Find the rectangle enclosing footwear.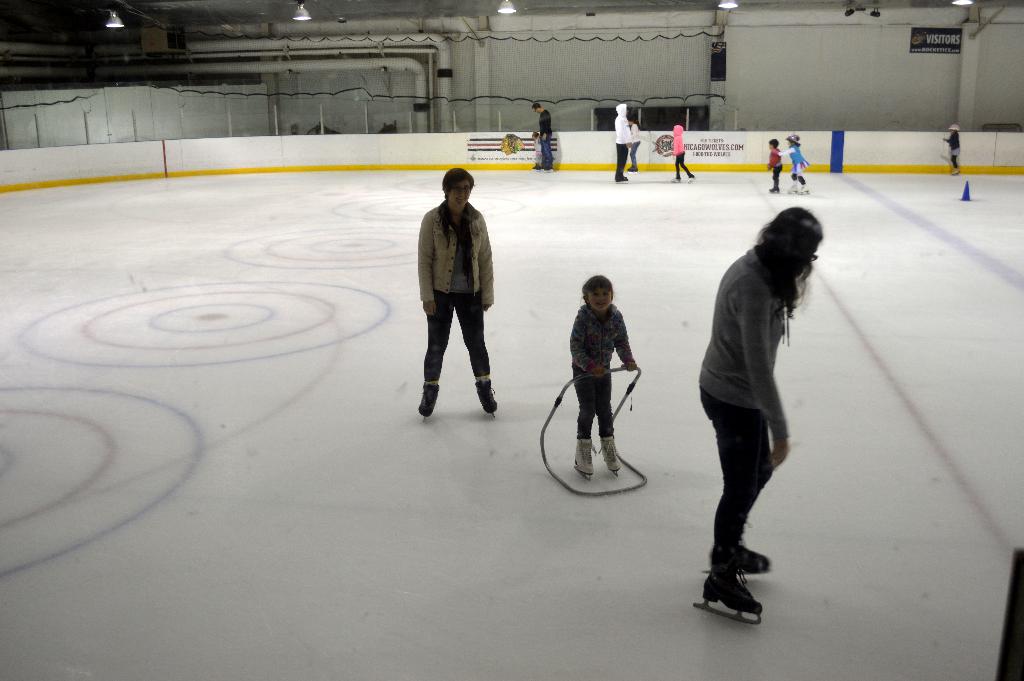
712, 539, 771, 569.
